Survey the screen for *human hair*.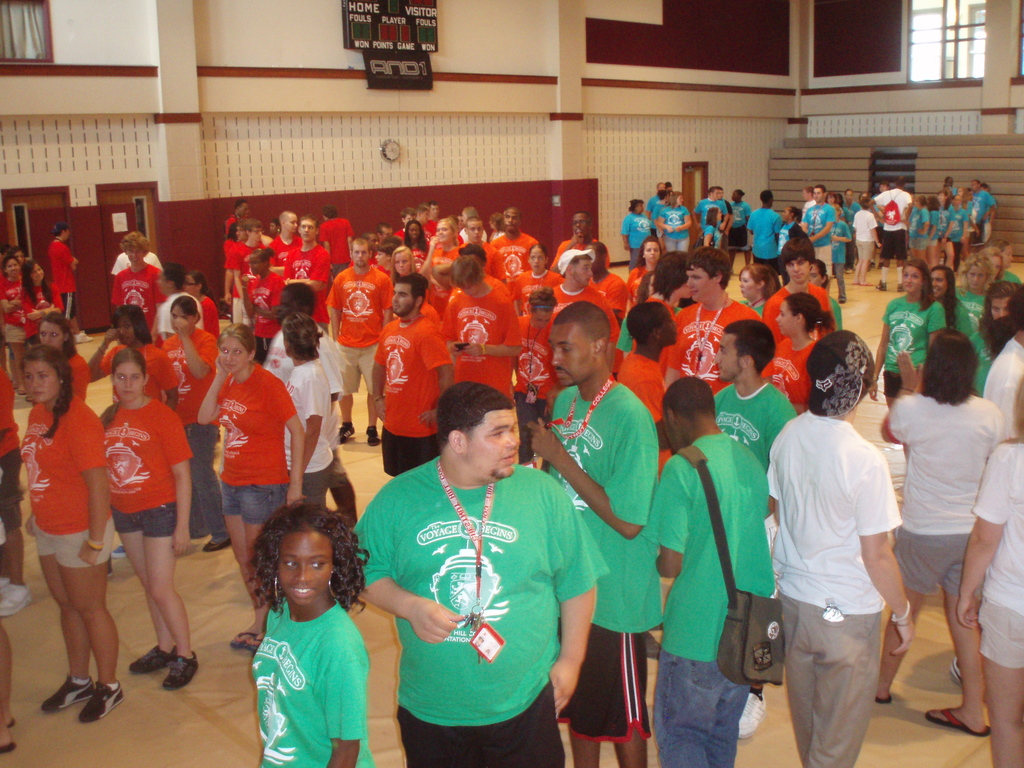
Survey found: crop(561, 255, 595, 275).
